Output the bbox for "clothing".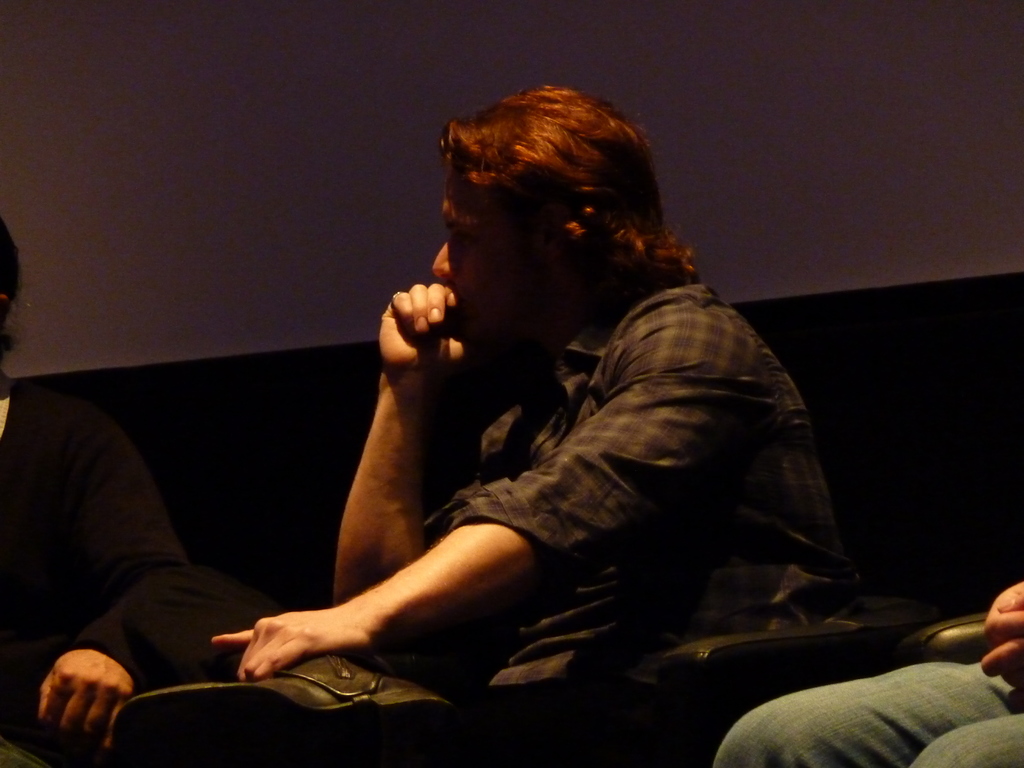
crop(0, 379, 188, 767).
